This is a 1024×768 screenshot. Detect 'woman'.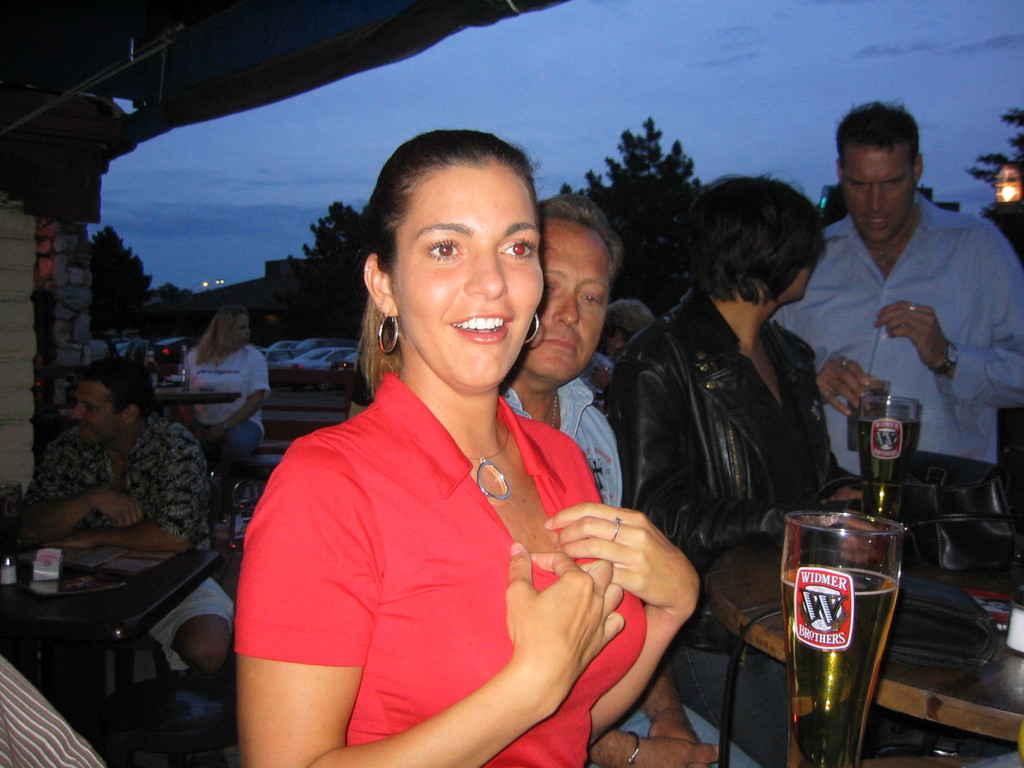
<box>225,140,688,767</box>.
